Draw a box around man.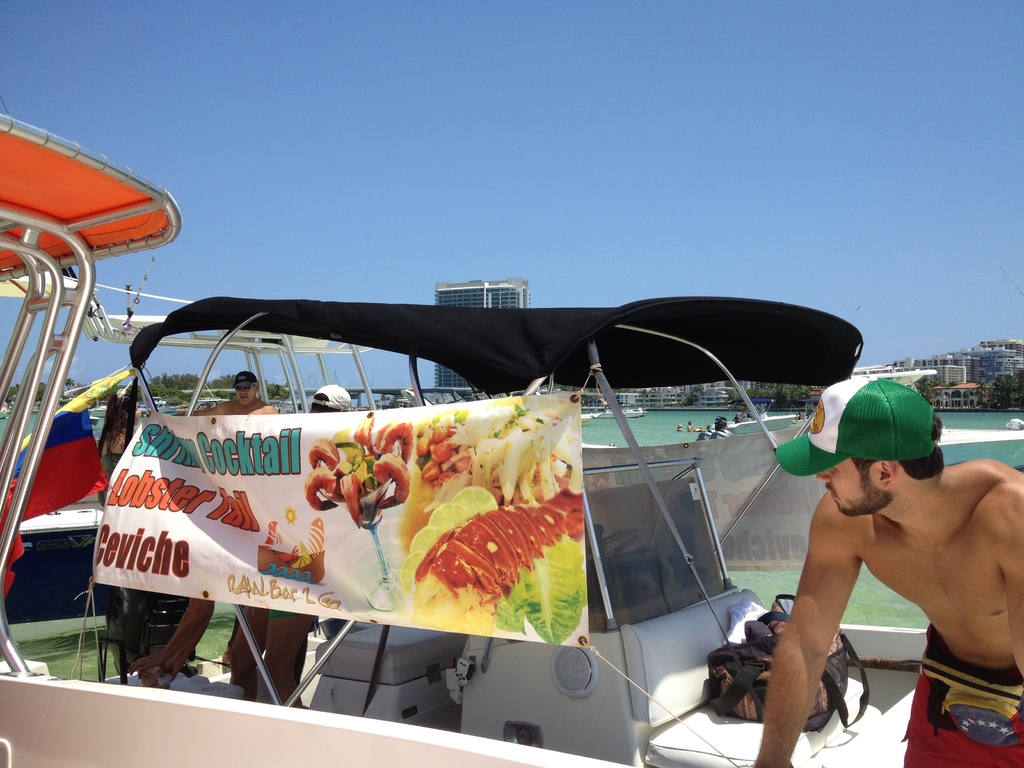
bbox(184, 372, 282, 419).
